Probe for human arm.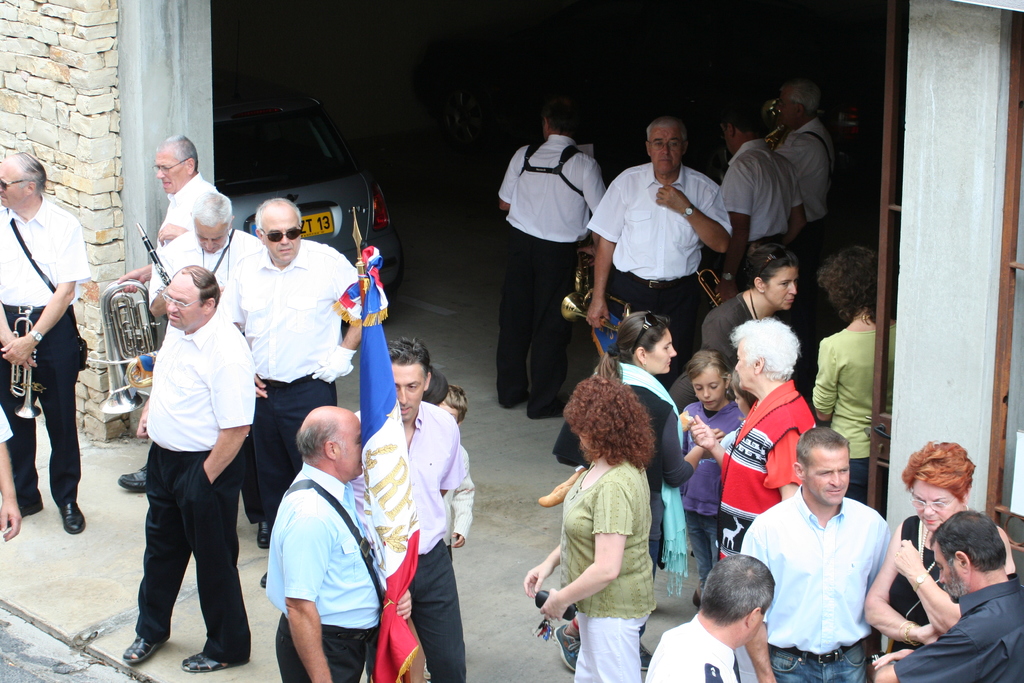
Probe result: box=[735, 514, 778, 682].
